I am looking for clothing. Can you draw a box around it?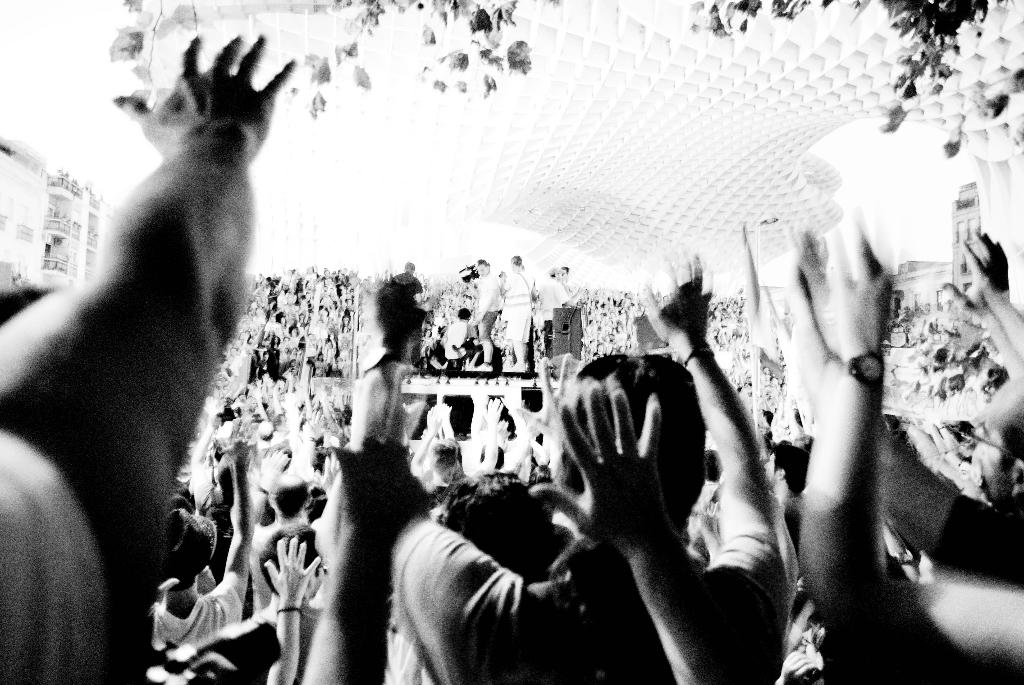
Sure, the bounding box is <box>356,495,813,684</box>.
